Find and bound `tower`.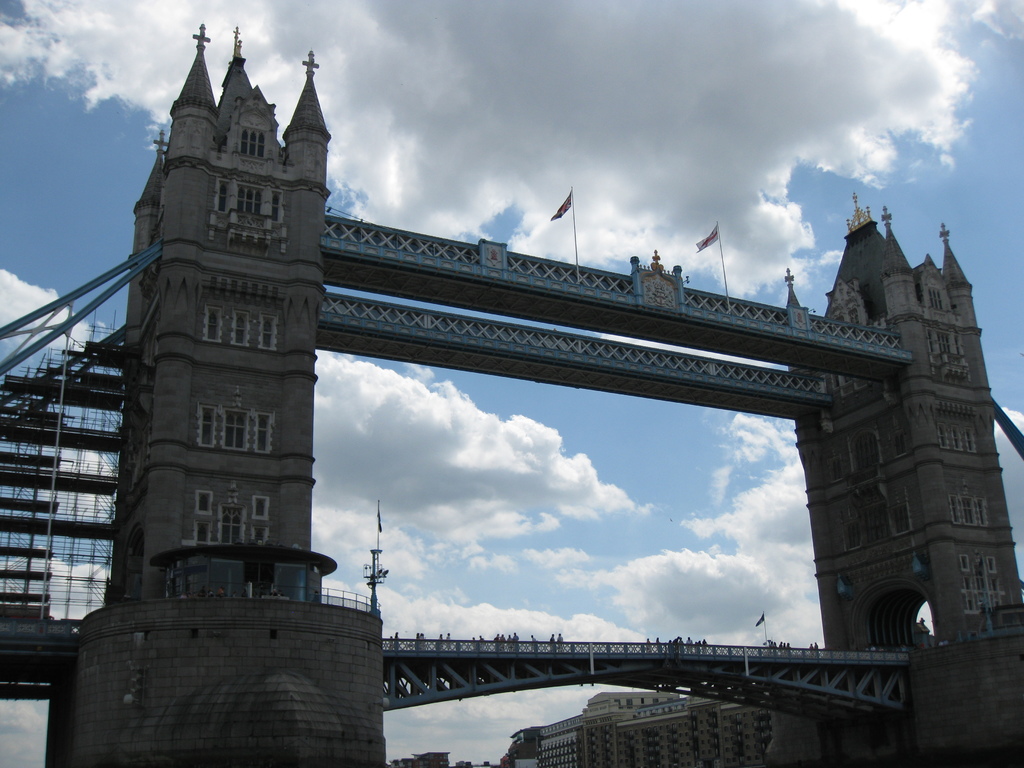
Bound: Rect(44, 19, 389, 767).
